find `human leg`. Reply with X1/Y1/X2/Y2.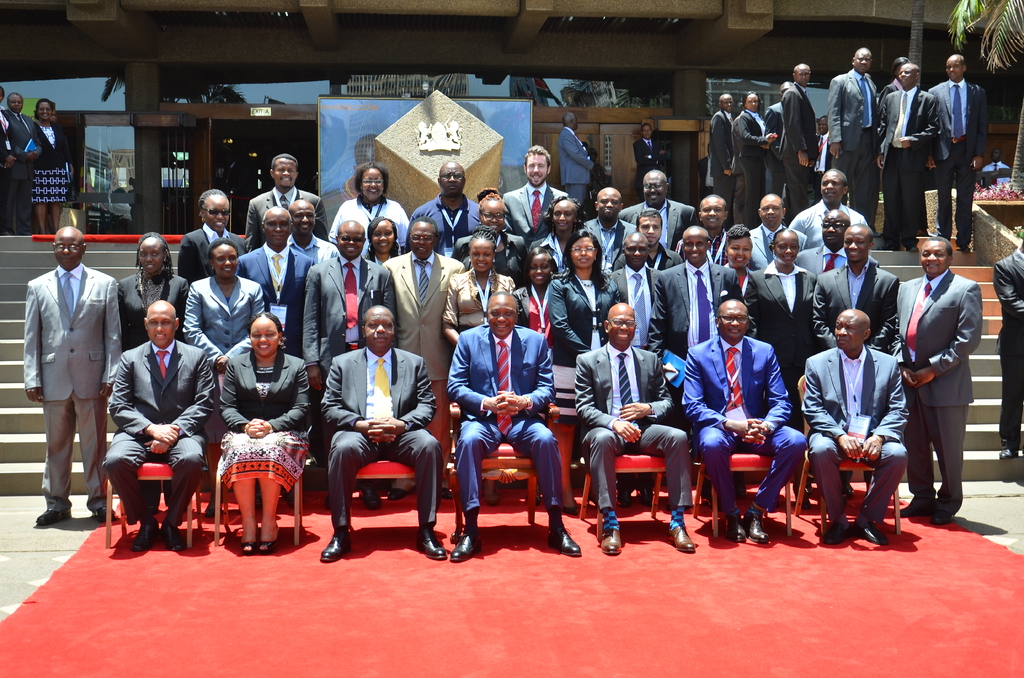
712/161/733/209.
